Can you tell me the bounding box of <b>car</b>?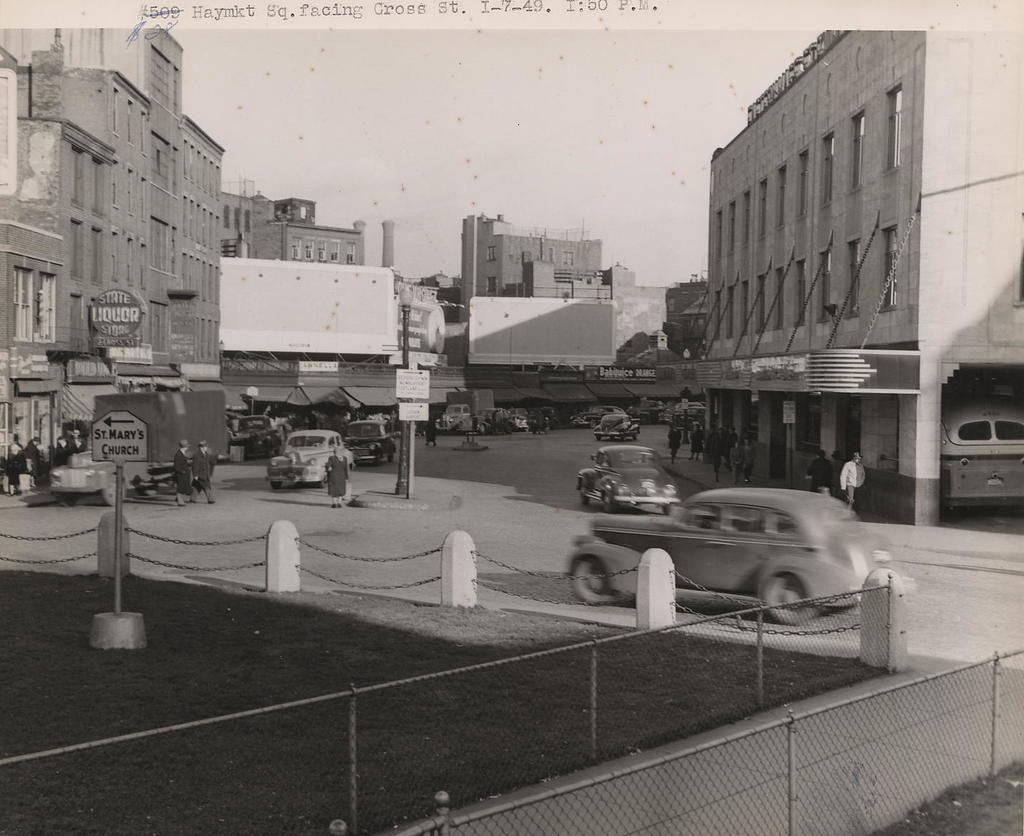
342, 419, 397, 464.
